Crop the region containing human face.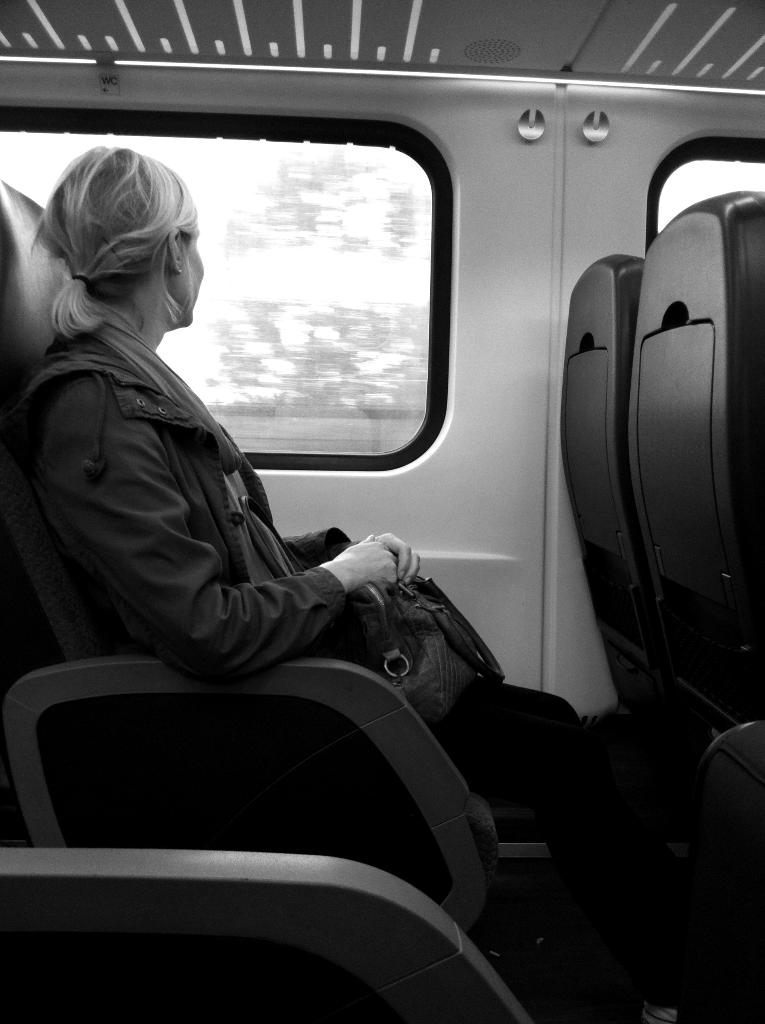
Crop region: pyautogui.locateOnScreen(177, 236, 204, 326).
